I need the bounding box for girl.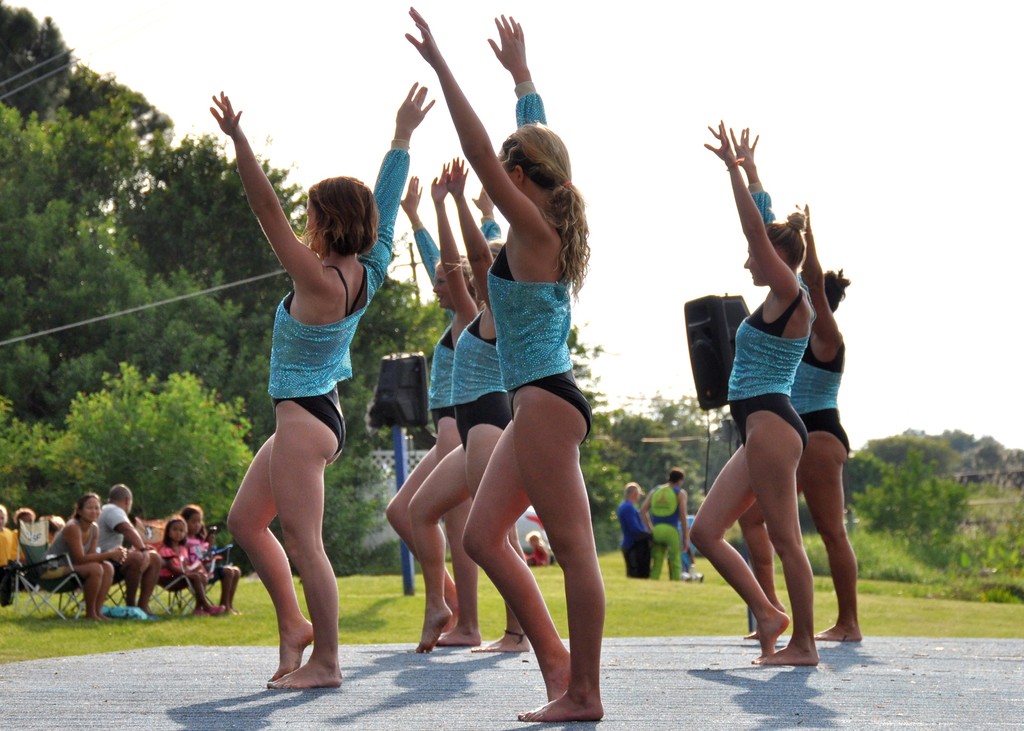
Here it is: (689, 118, 817, 666).
